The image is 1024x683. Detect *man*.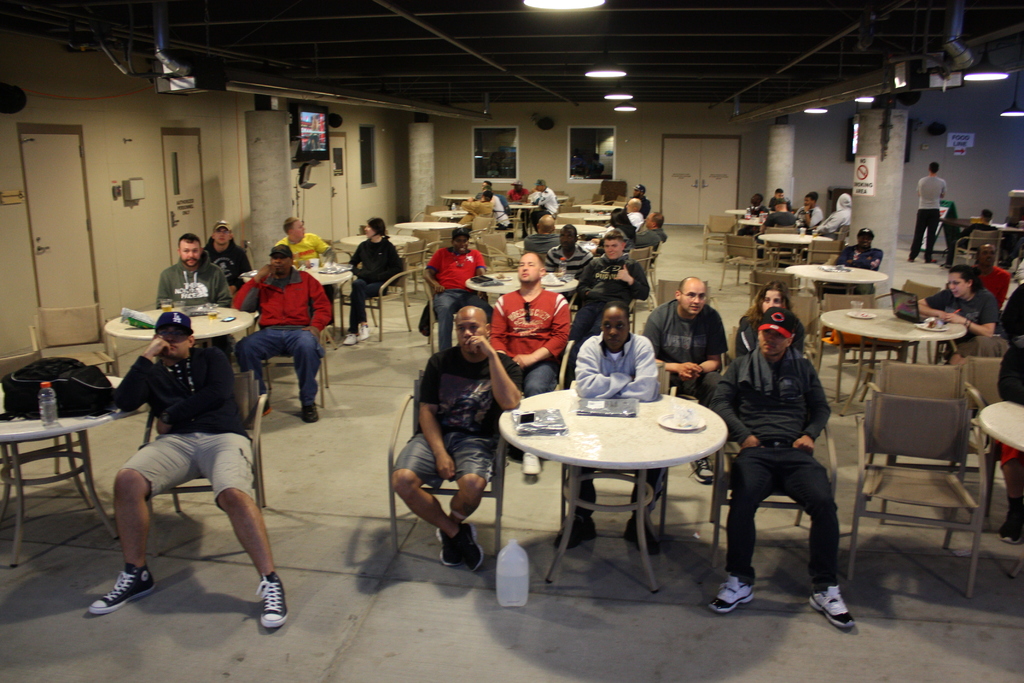
Detection: {"left": 646, "top": 274, "right": 729, "bottom": 497}.
